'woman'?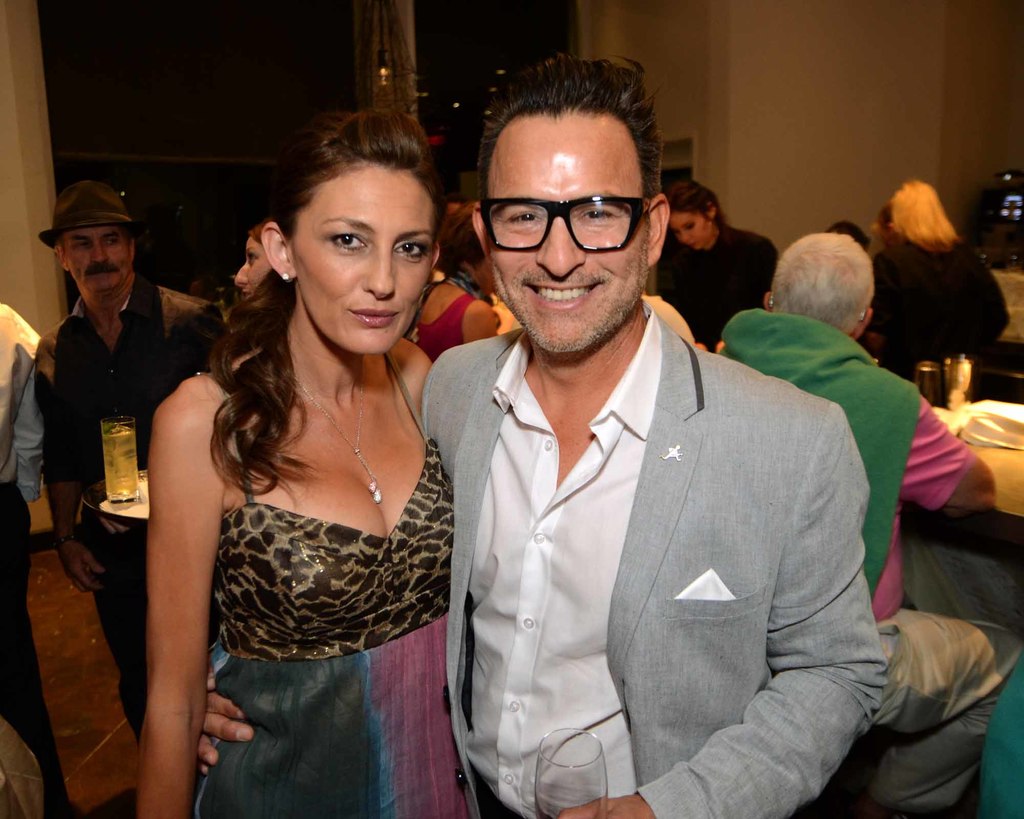
detection(652, 173, 782, 361)
